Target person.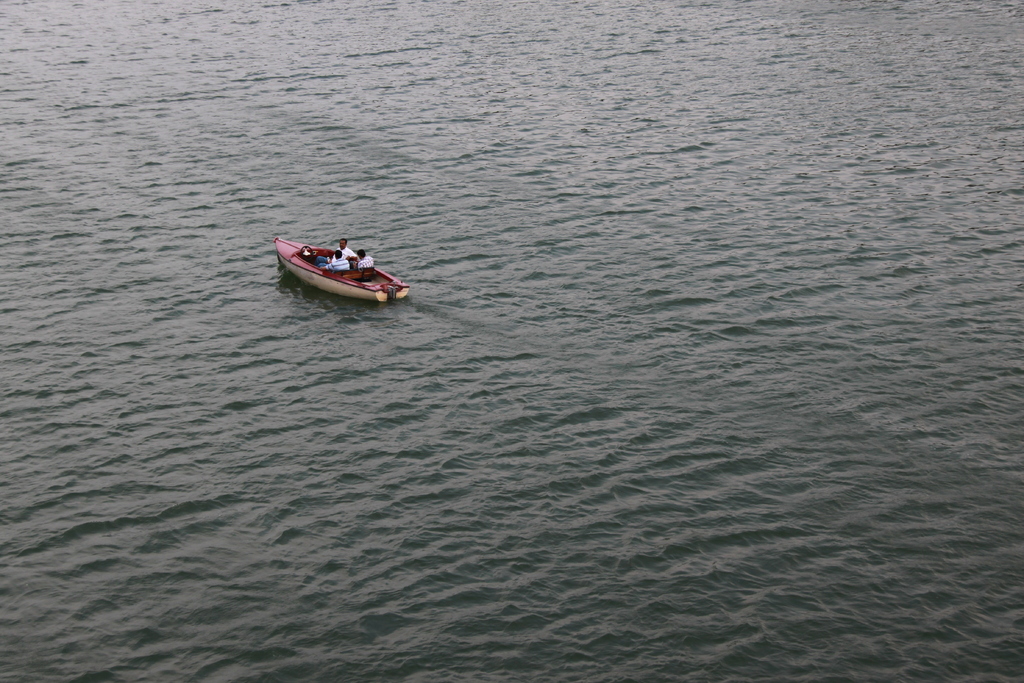
Target region: <region>320, 248, 350, 273</region>.
